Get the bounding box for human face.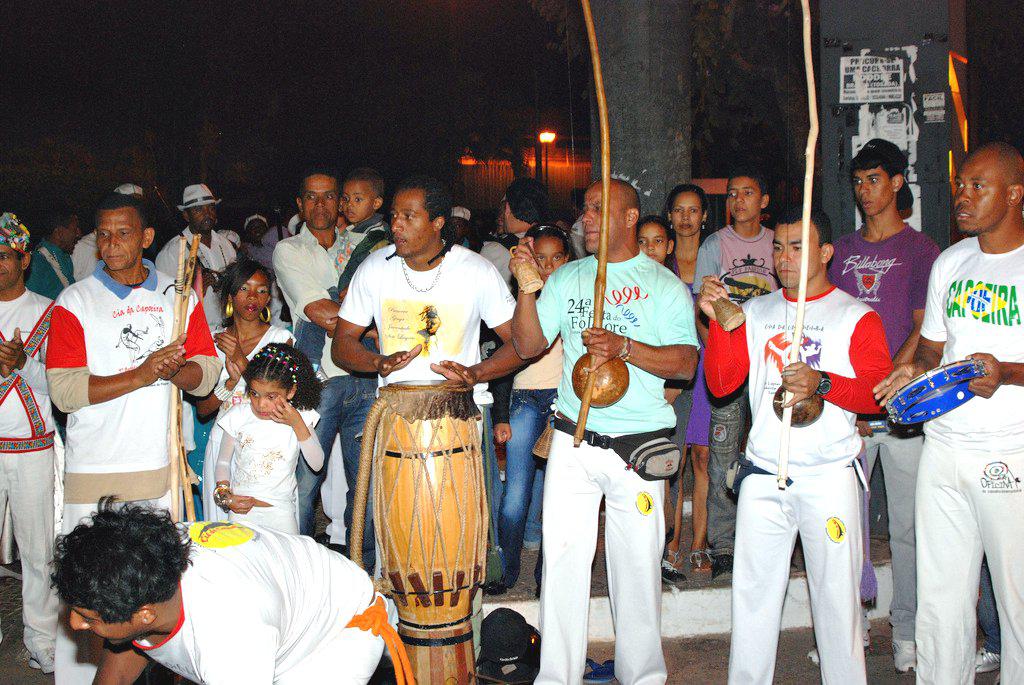
detection(776, 222, 822, 289).
